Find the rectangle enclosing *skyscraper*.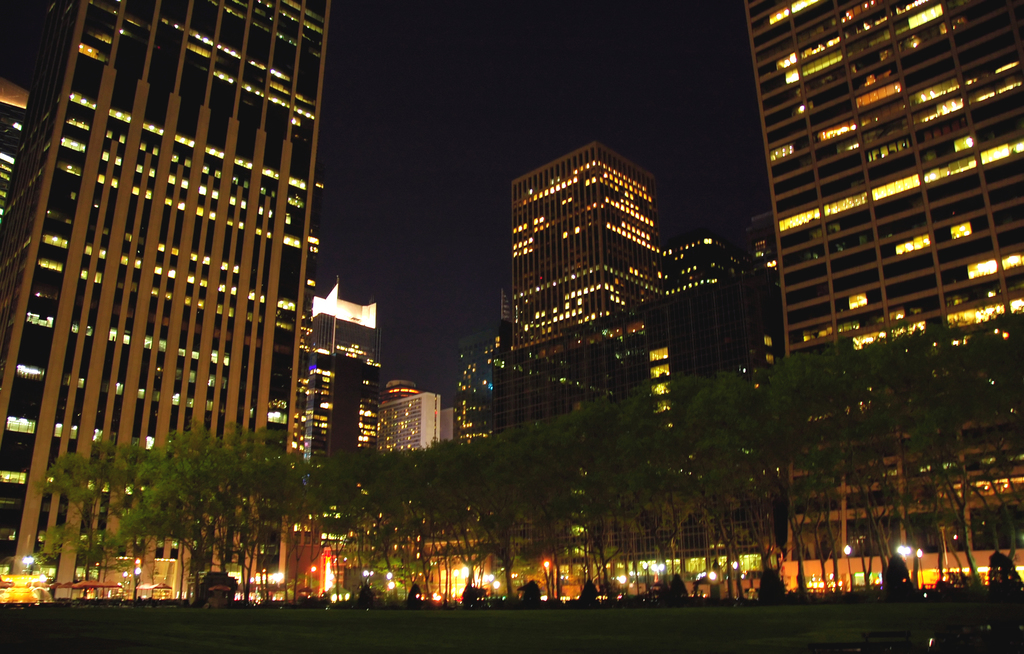
<box>380,369,466,455</box>.
